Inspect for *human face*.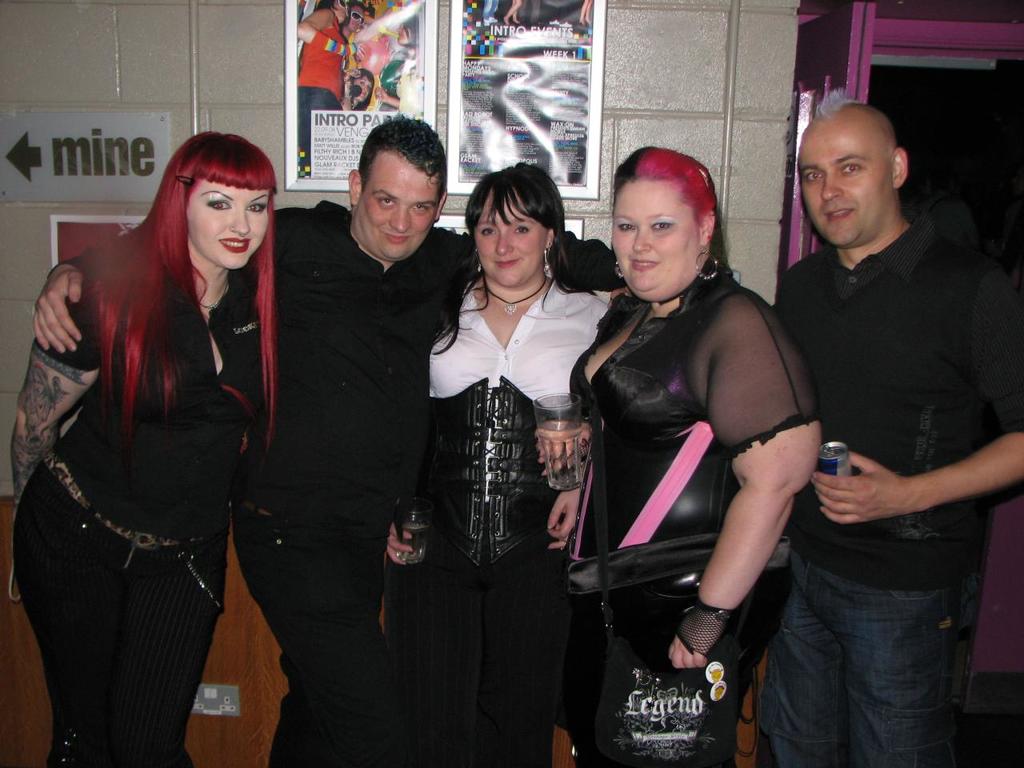
Inspection: {"x1": 334, "y1": 0, "x2": 345, "y2": 19}.
